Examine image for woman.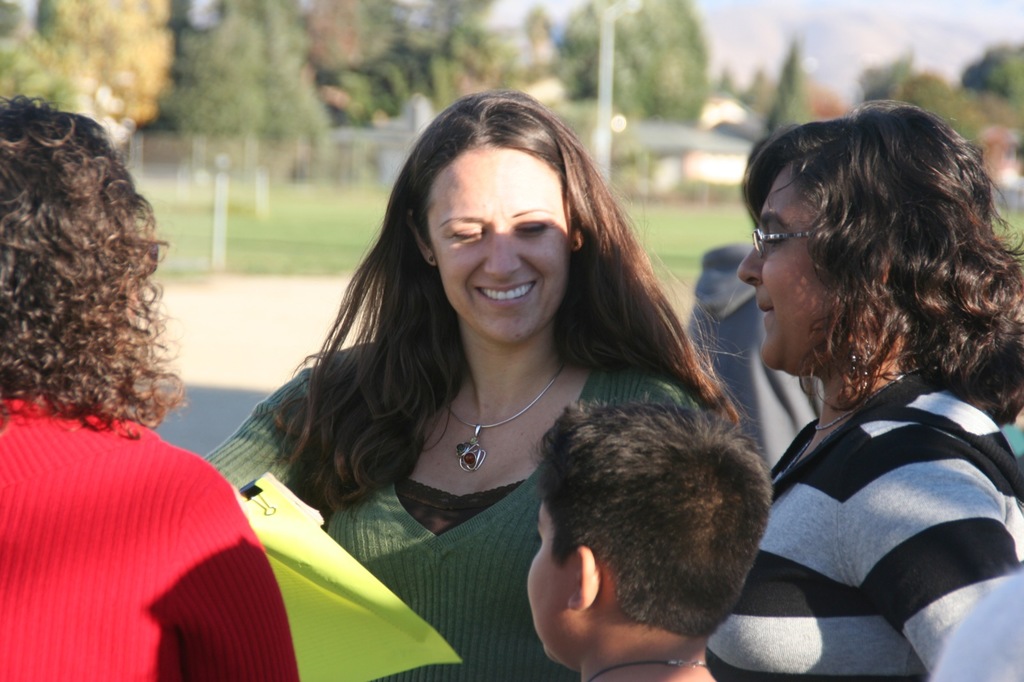
Examination result: 0:97:301:681.
